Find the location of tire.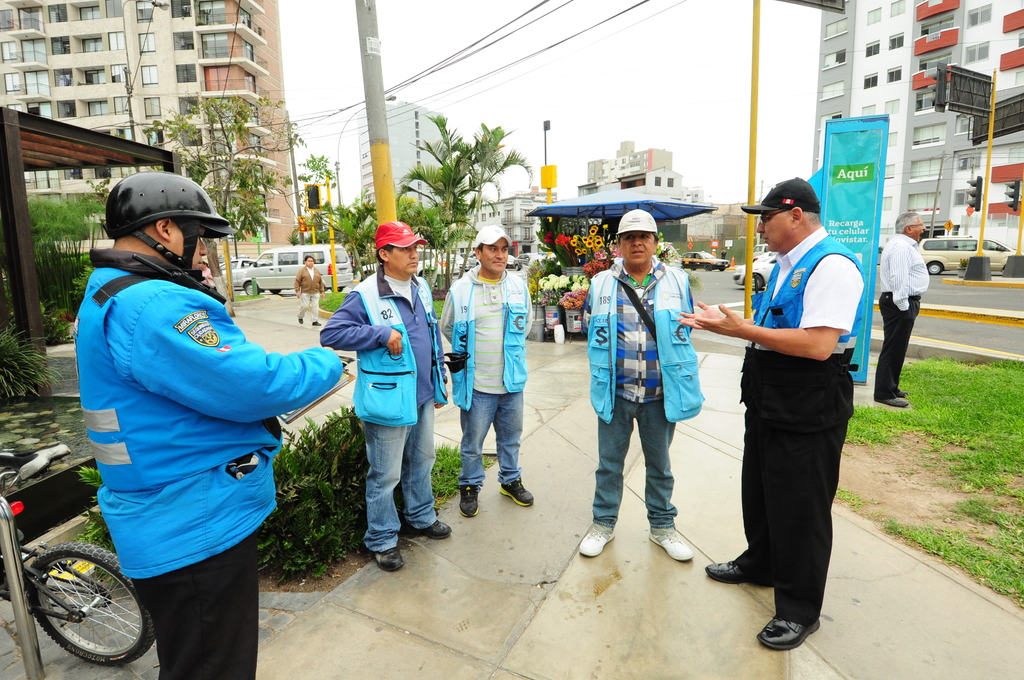
Location: (926,263,945,277).
